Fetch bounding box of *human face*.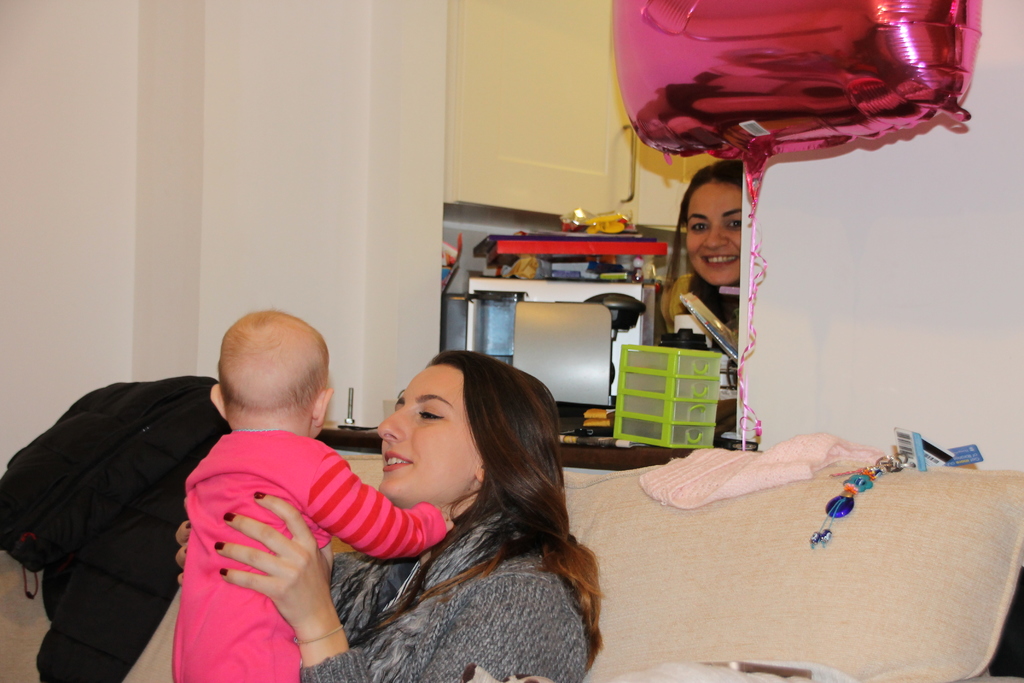
Bbox: [x1=378, y1=365, x2=483, y2=508].
